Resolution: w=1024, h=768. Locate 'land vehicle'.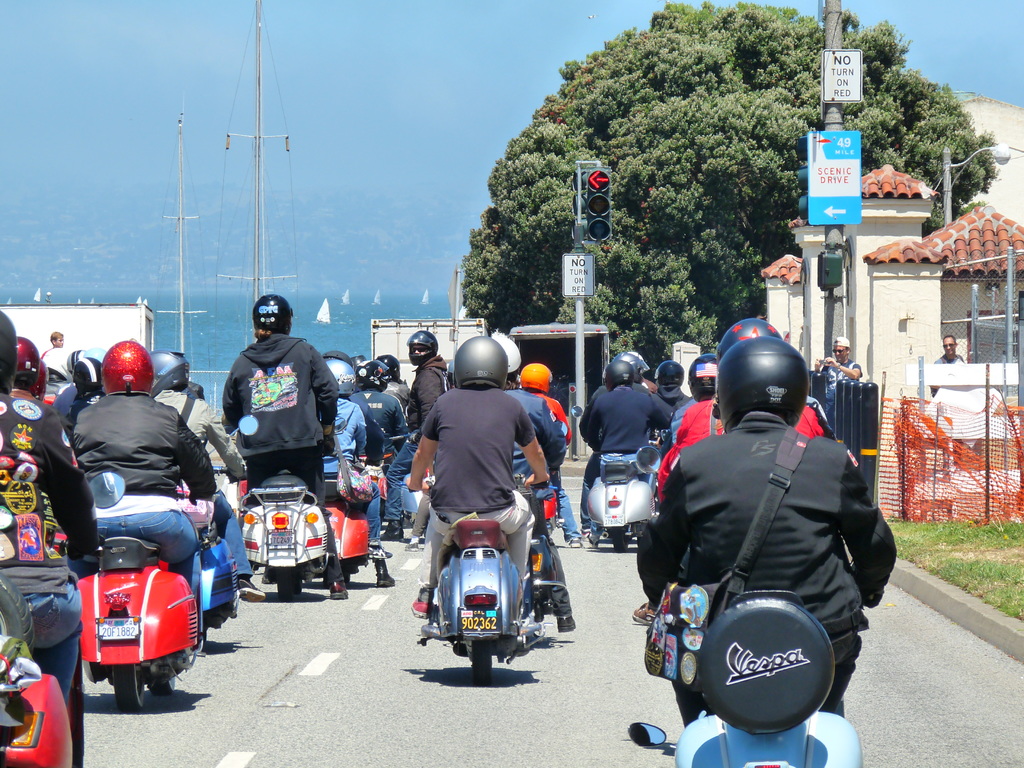
<box>0,471,126,767</box>.
